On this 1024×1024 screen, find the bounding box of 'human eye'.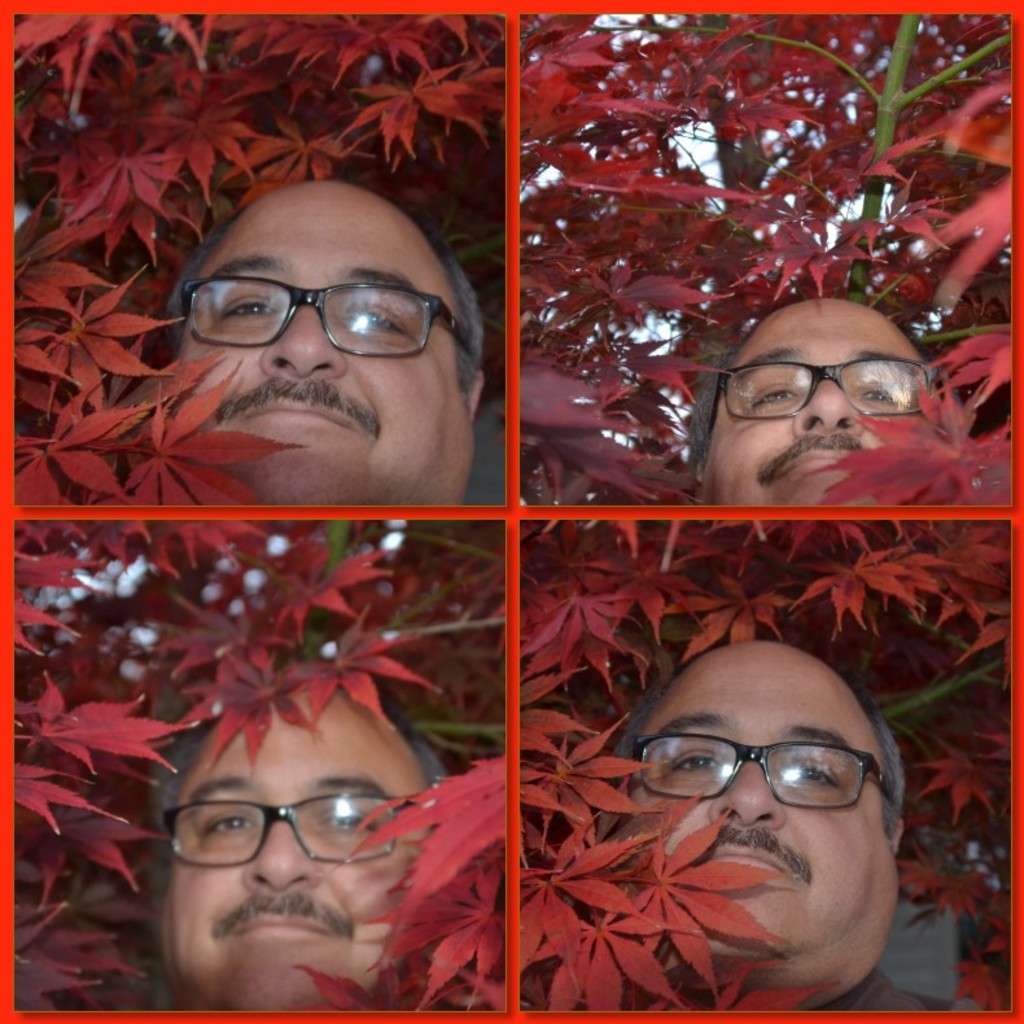
Bounding box: detection(787, 757, 841, 793).
